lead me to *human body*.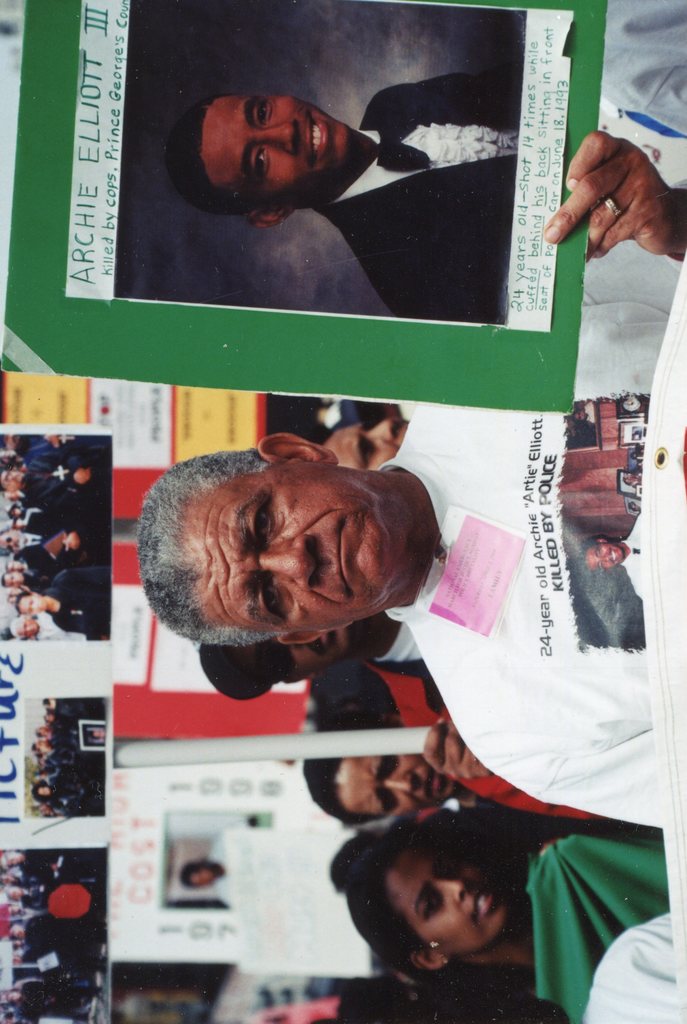
Lead to pyautogui.locateOnScreen(162, 56, 531, 333).
